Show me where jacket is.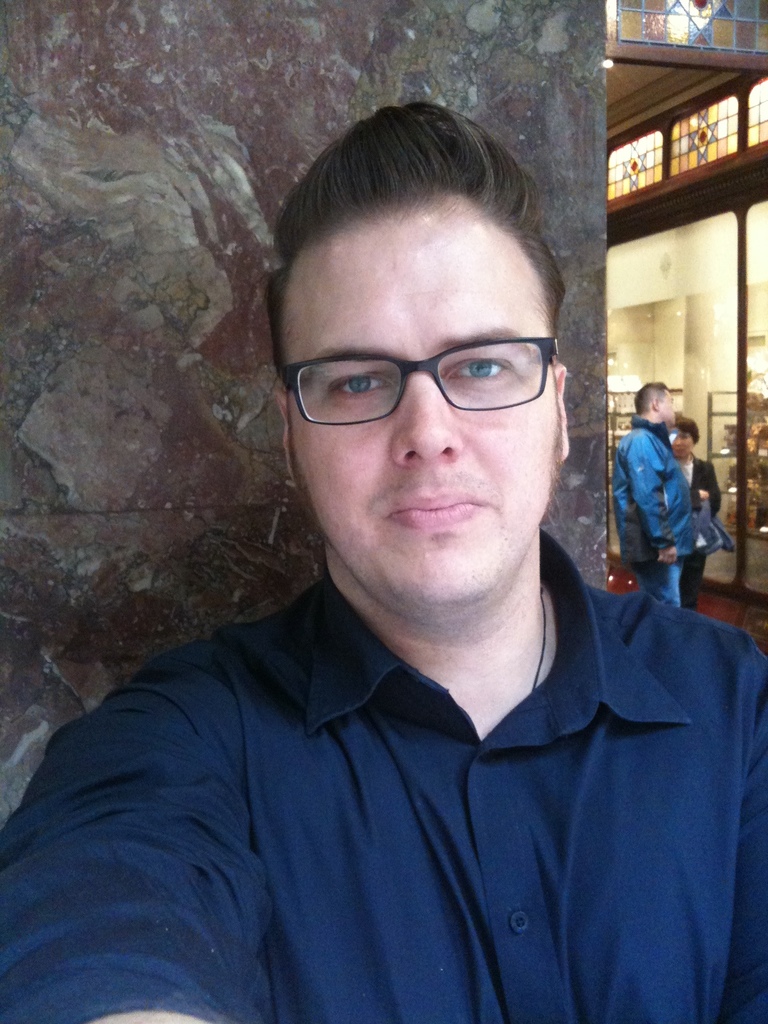
jacket is at 606:415:701:558.
